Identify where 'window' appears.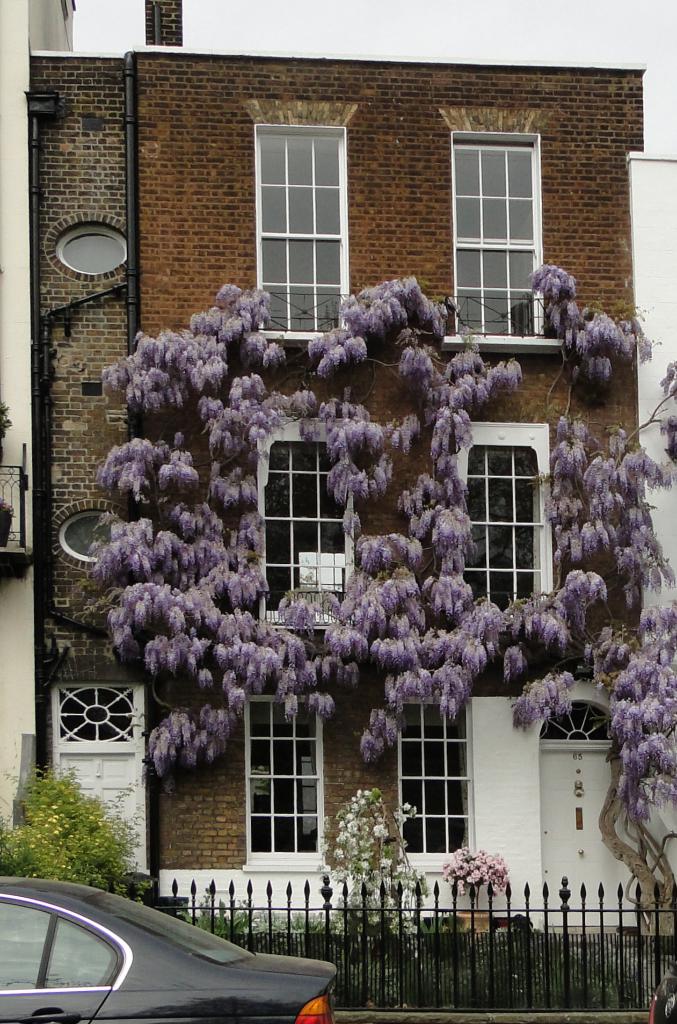
Appears at 256,413,354,623.
